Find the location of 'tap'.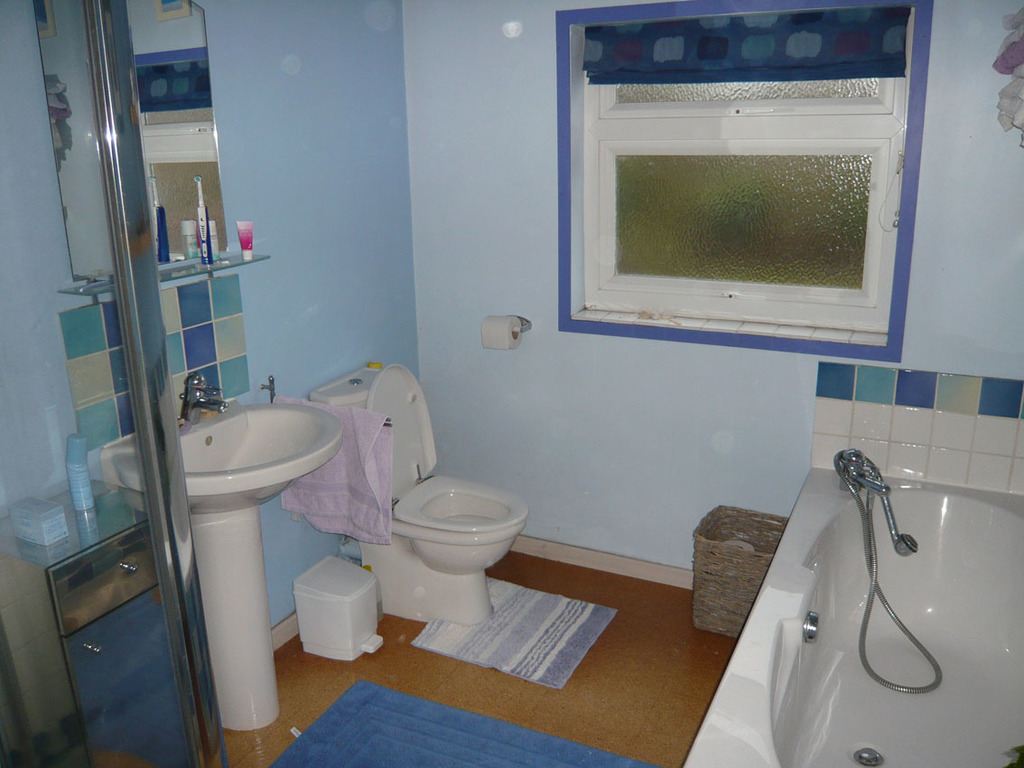
Location: select_region(842, 448, 898, 492).
